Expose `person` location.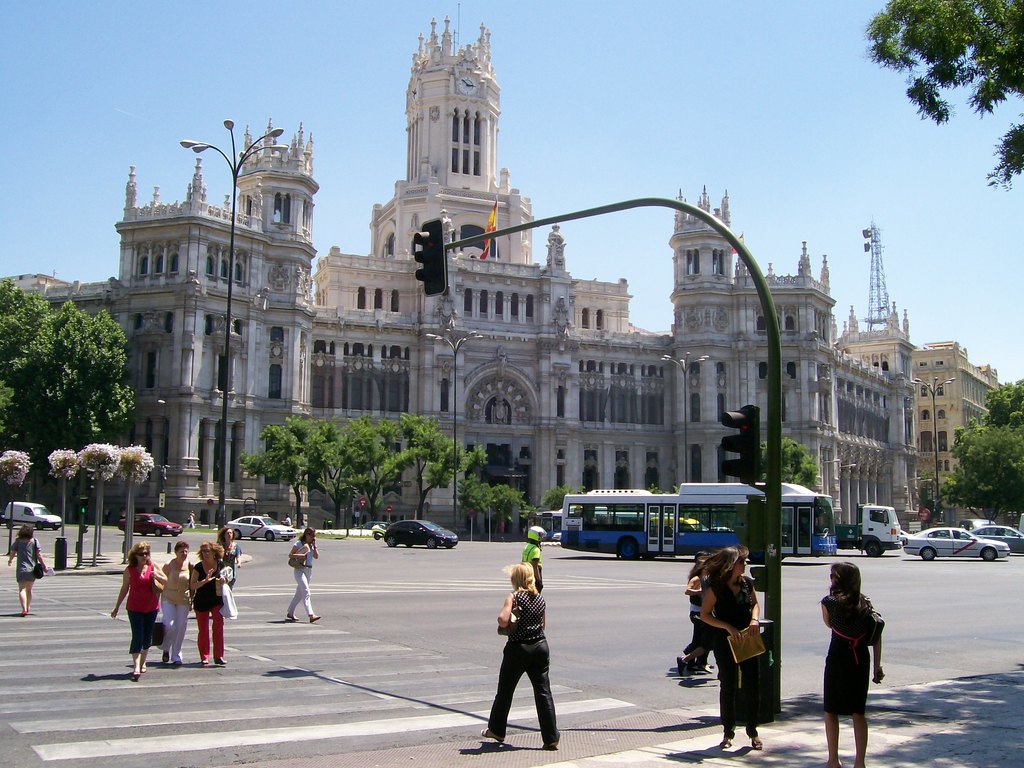
Exposed at [x1=219, y1=524, x2=248, y2=590].
